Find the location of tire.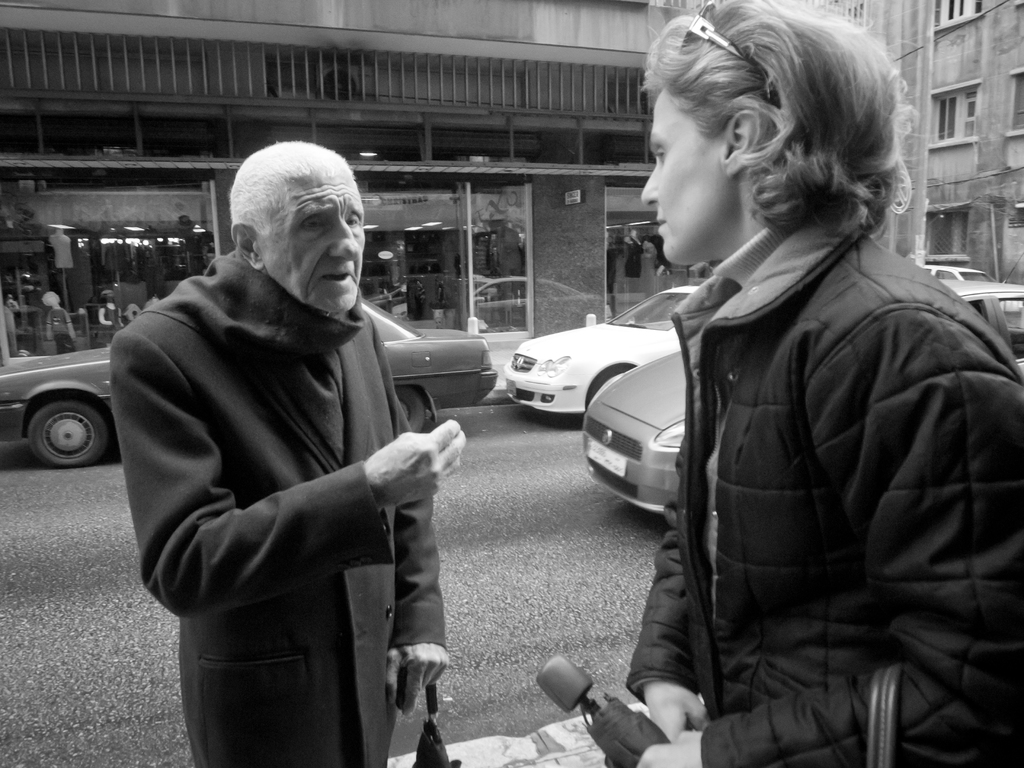
Location: region(588, 365, 621, 404).
